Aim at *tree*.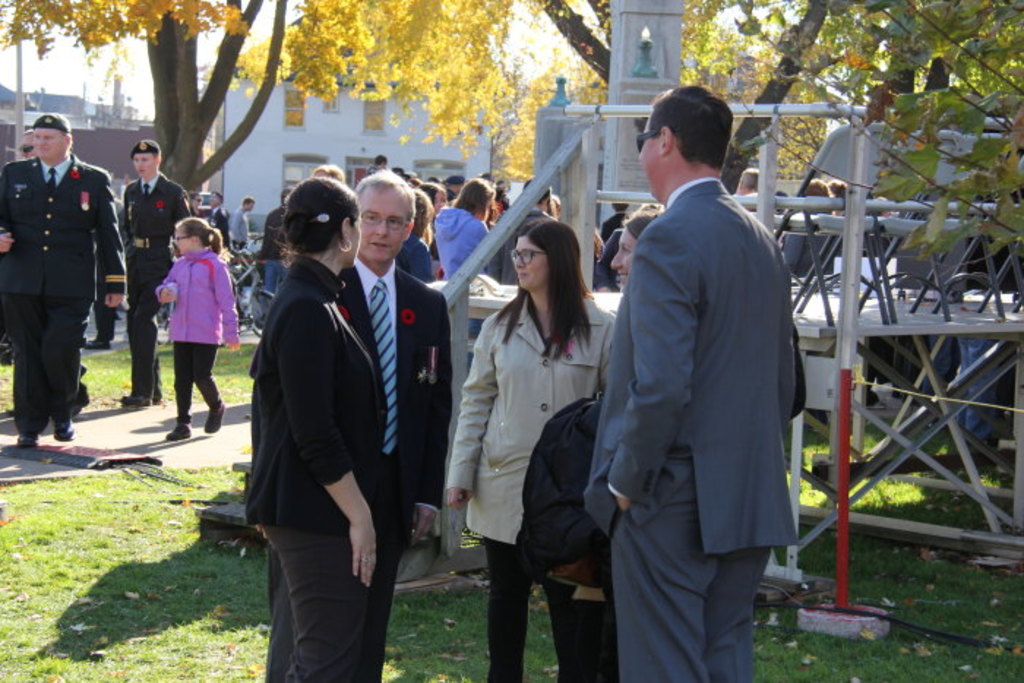
Aimed at x1=0, y1=0, x2=519, y2=216.
